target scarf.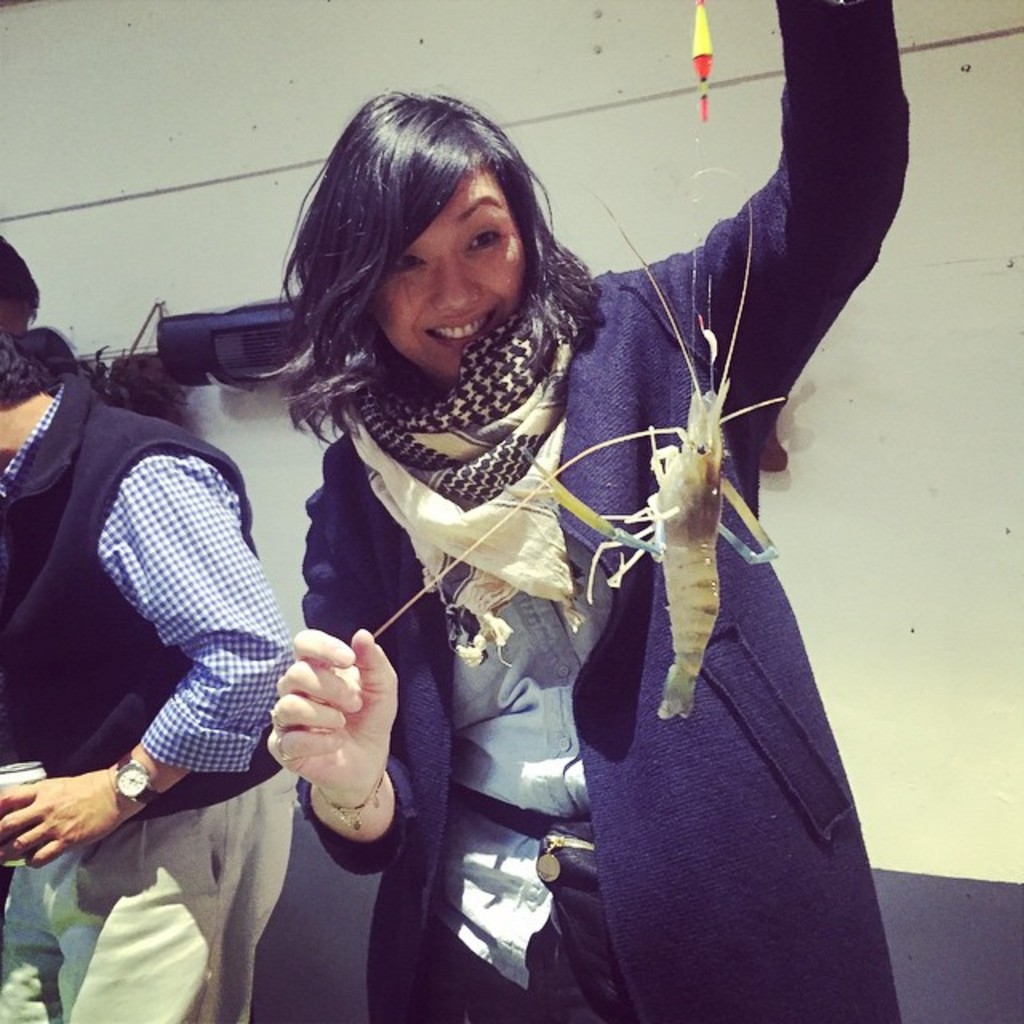
Target region: box=[342, 294, 574, 674].
